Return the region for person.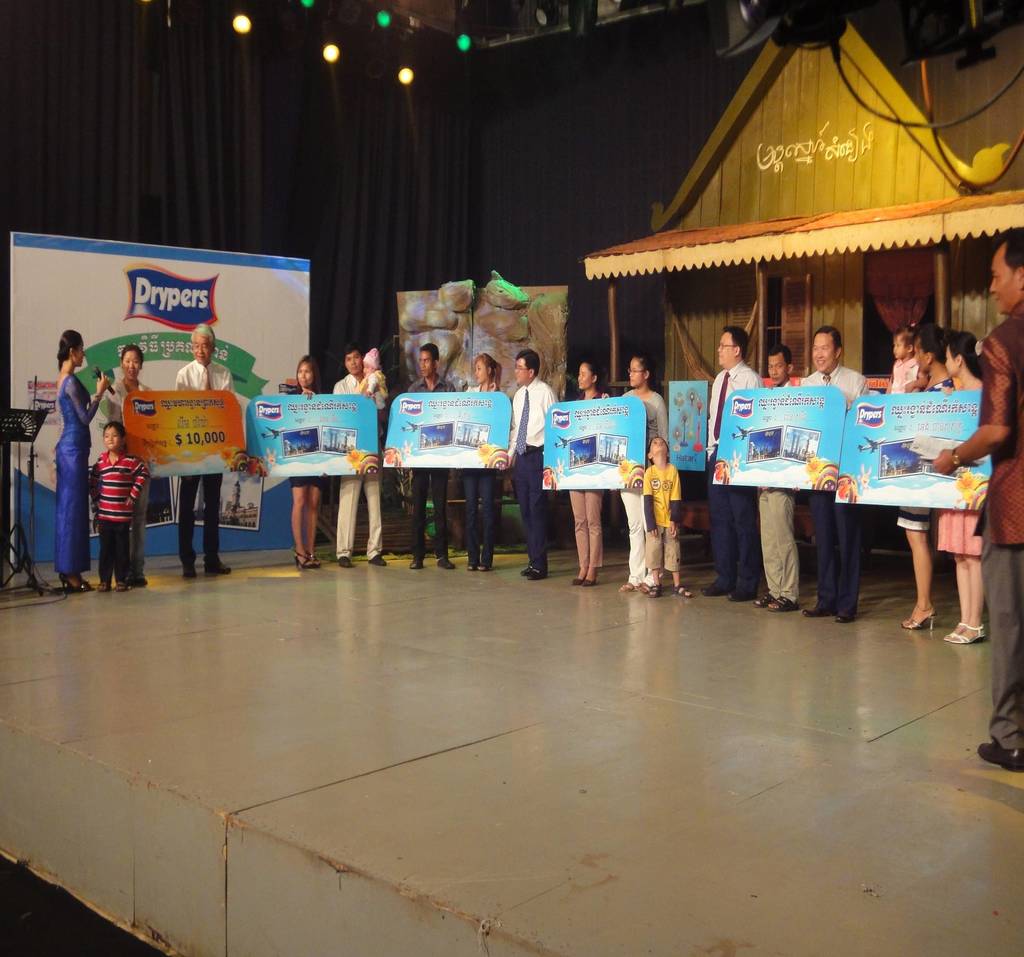
detection(333, 338, 380, 562).
